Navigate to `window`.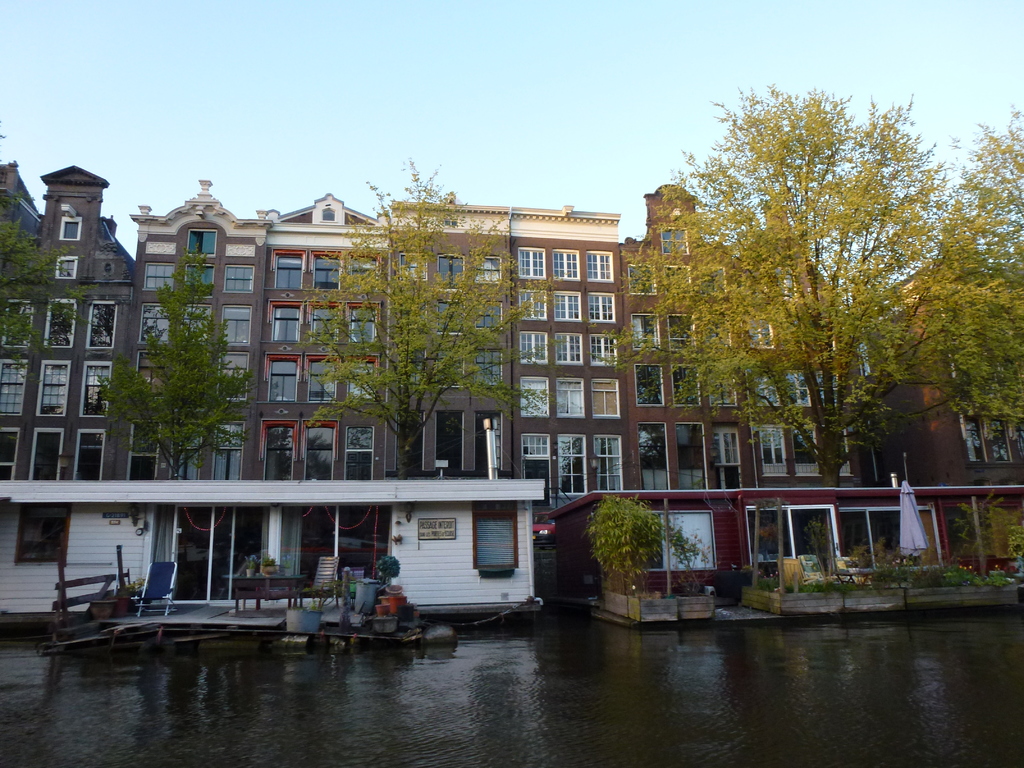
Navigation target: [x1=794, y1=420, x2=832, y2=477].
